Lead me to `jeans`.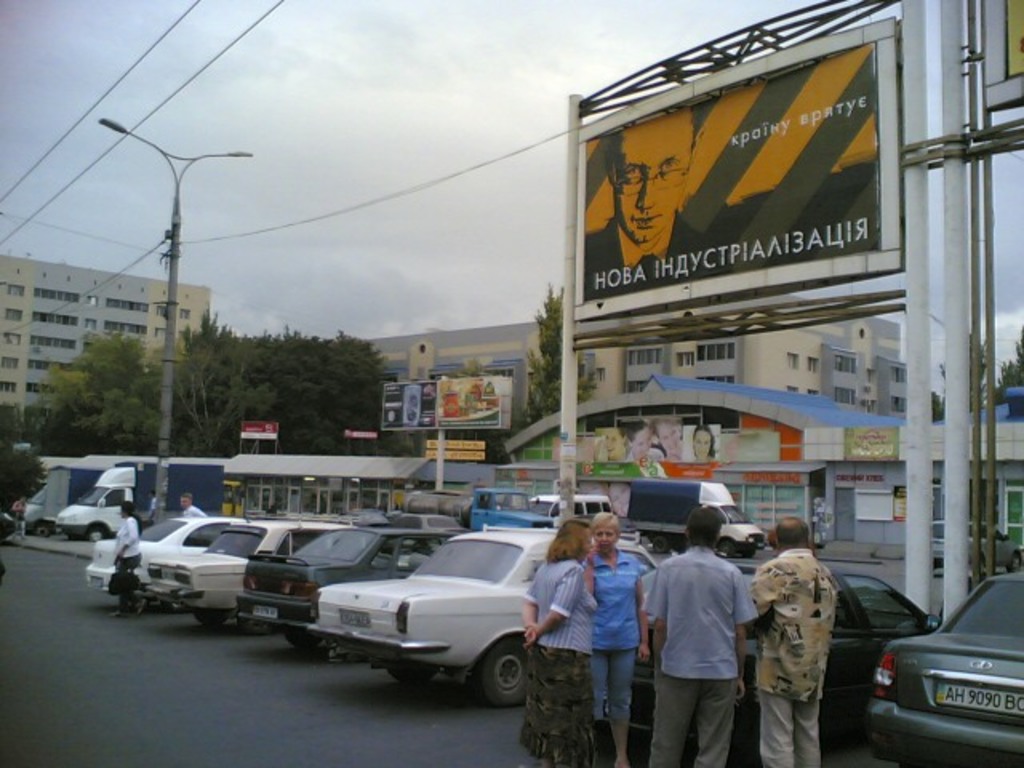
Lead to select_region(592, 651, 640, 728).
